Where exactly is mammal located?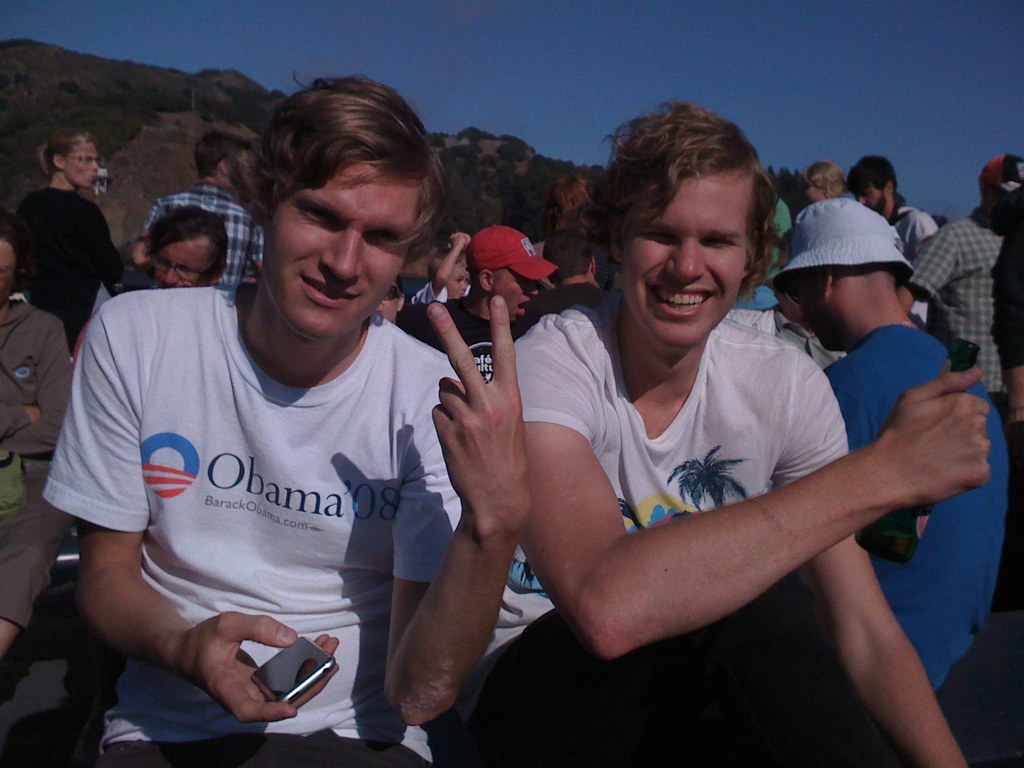
Its bounding box is box=[394, 220, 557, 352].
